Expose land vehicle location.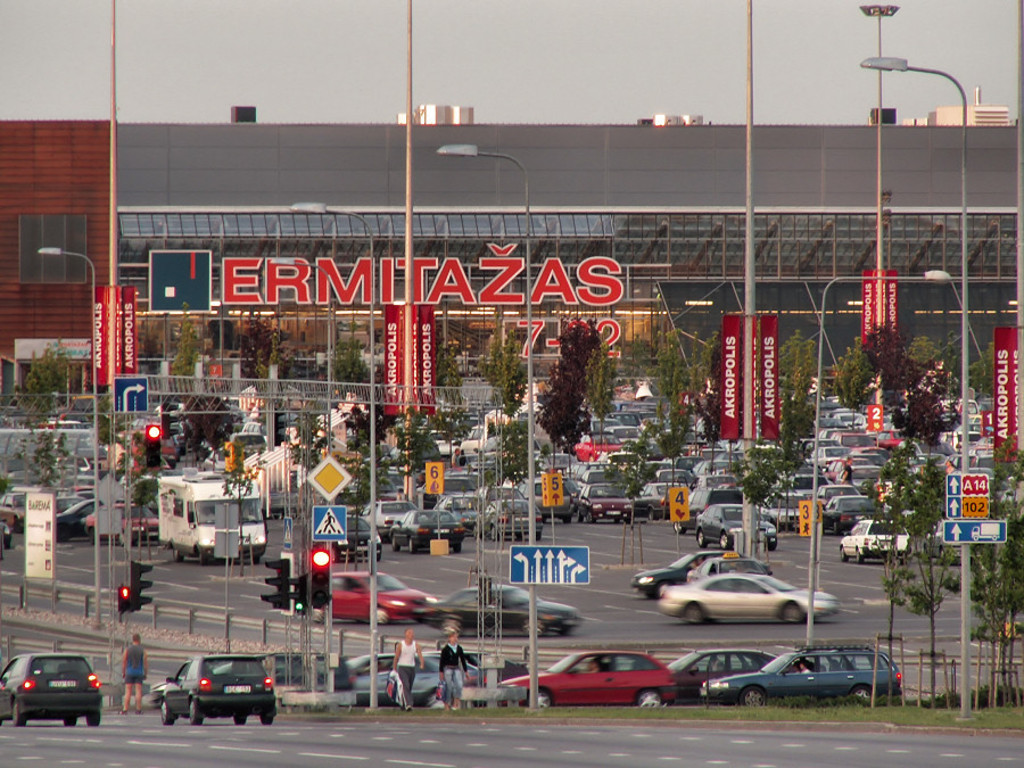
Exposed at rect(754, 489, 800, 534).
